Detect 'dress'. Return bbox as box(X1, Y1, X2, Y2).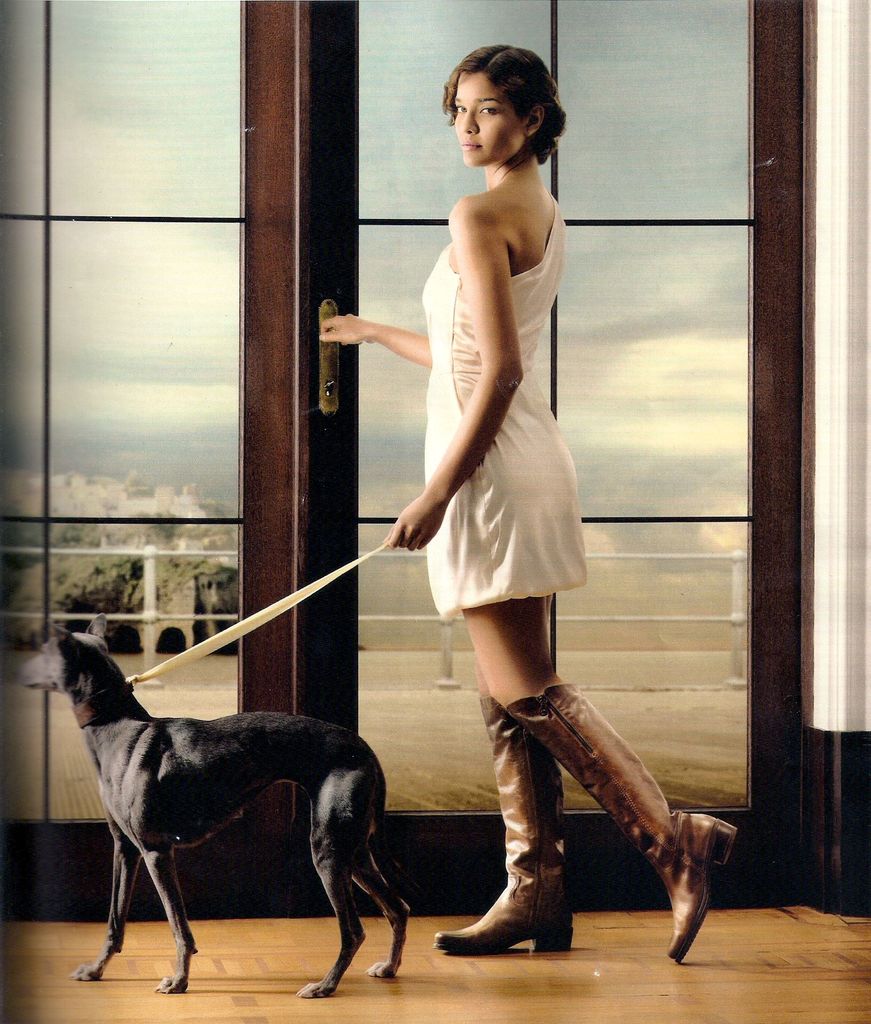
box(424, 195, 591, 625).
